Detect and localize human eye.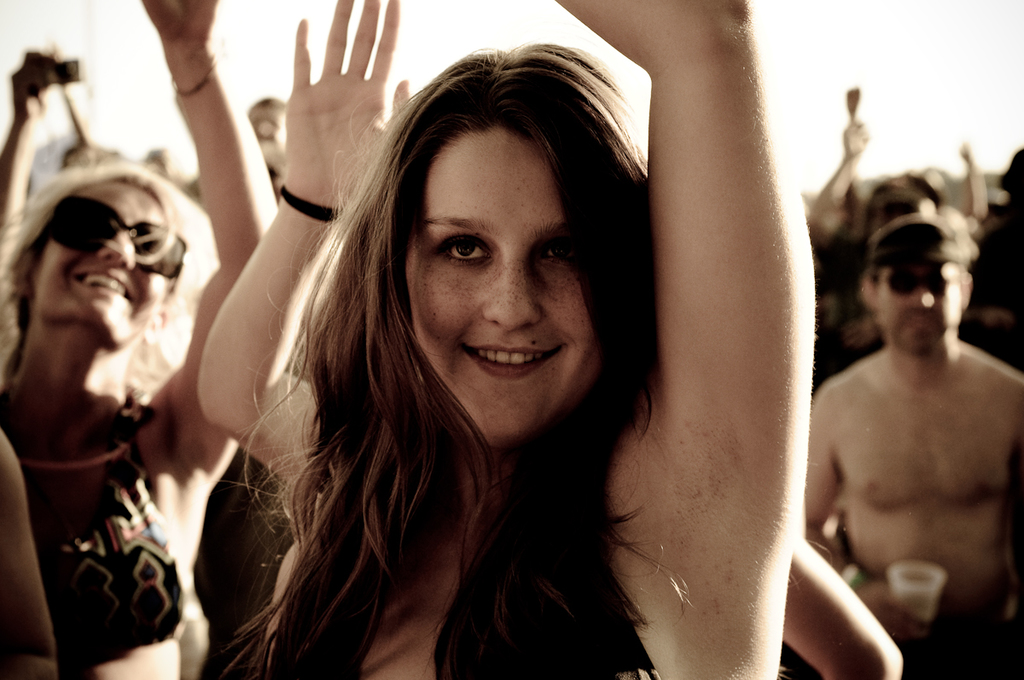
Localized at crop(535, 236, 573, 272).
